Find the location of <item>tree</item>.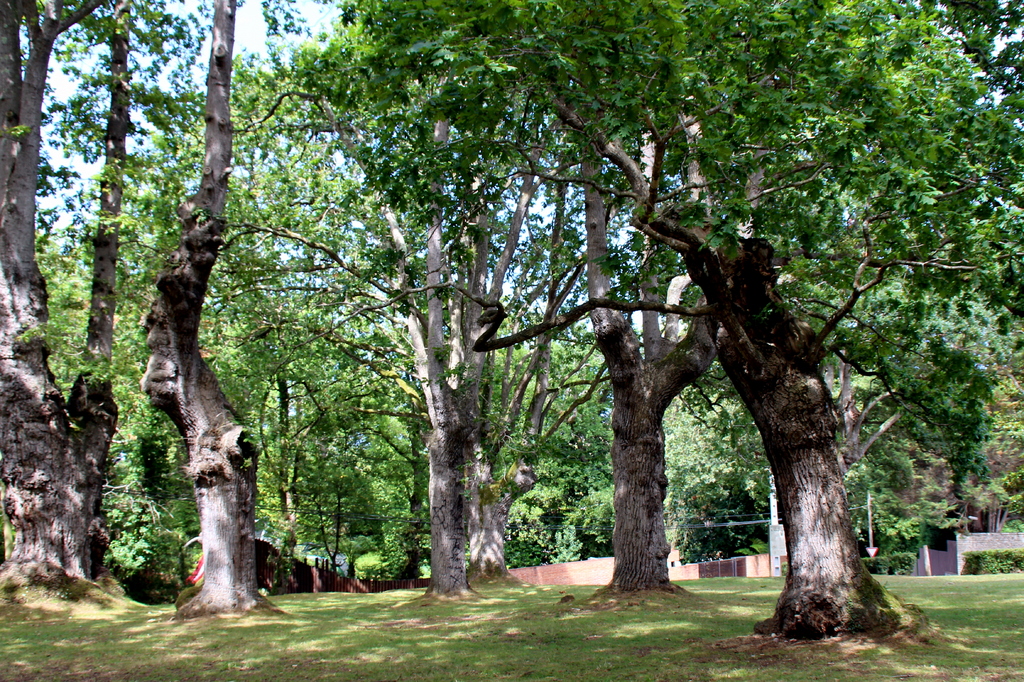
Location: Rect(716, 0, 1023, 668).
